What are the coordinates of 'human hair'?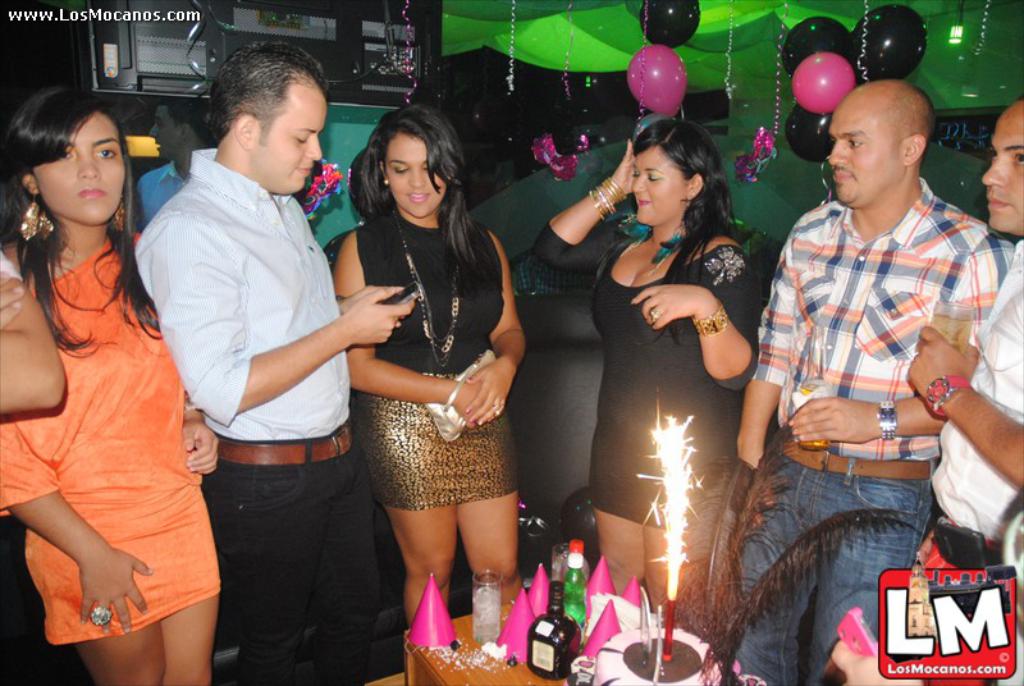
628,120,754,347.
